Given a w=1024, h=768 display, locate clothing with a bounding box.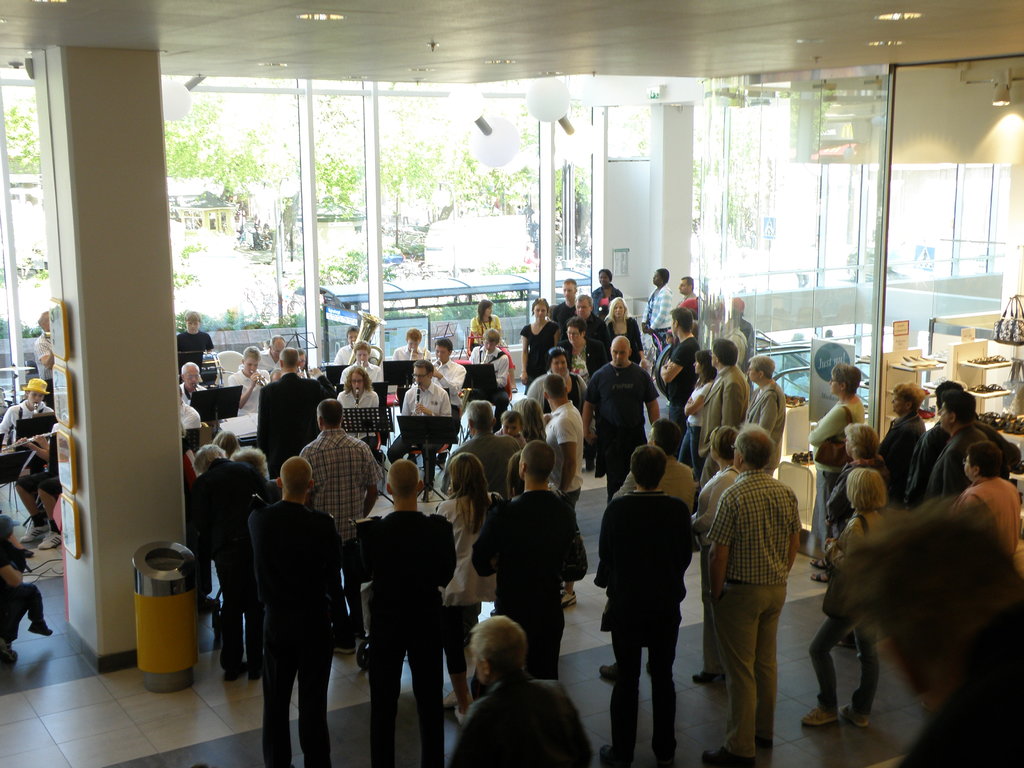
Located: (x1=701, y1=363, x2=746, y2=456).
